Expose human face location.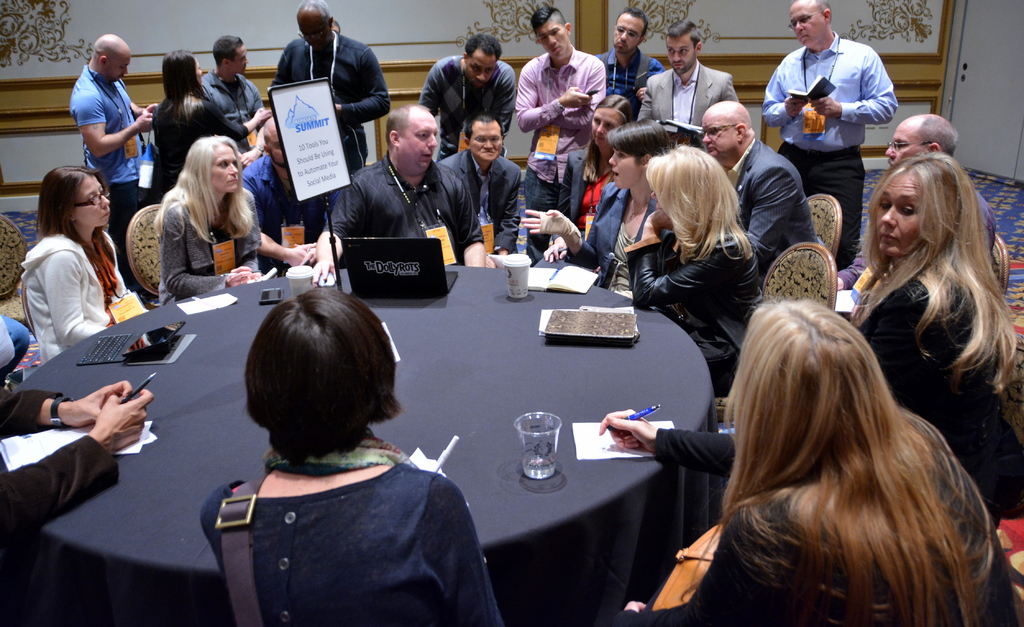
Exposed at {"x1": 230, "y1": 48, "x2": 248, "y2": 77}.
